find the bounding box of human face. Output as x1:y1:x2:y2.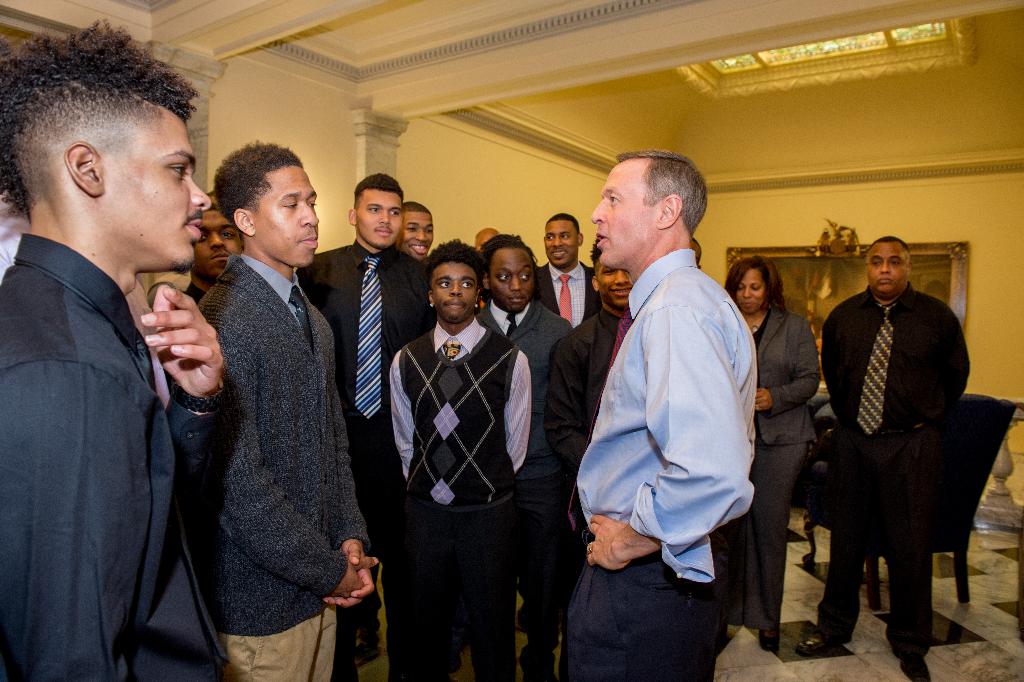
868:241:904:294.
